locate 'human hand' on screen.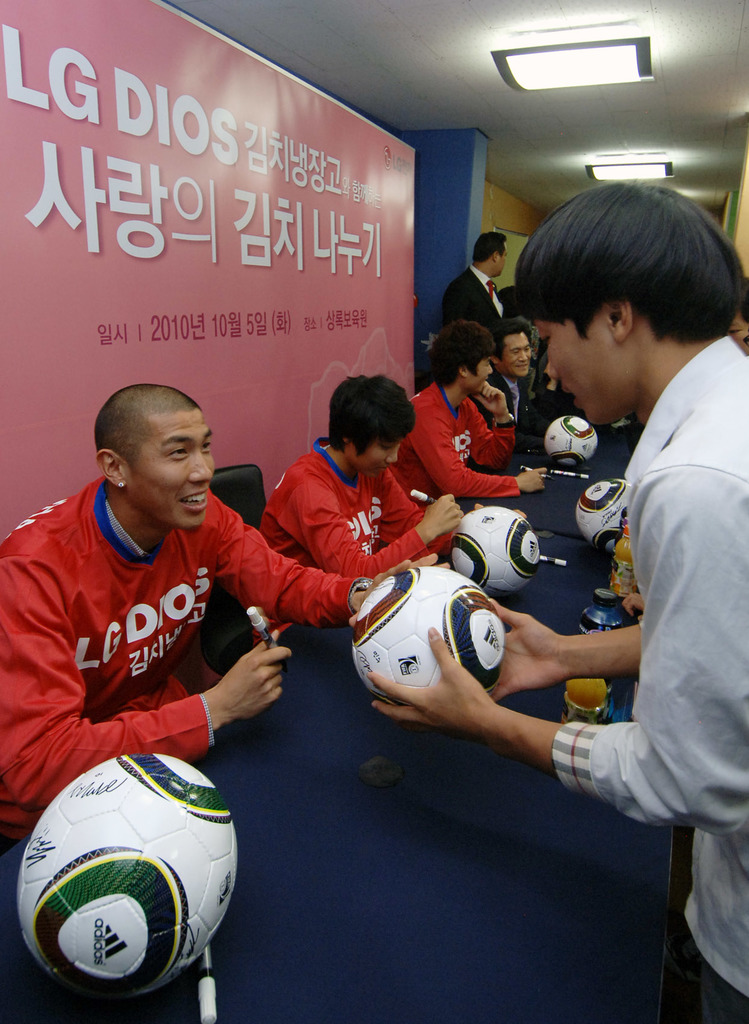
On screen at locate(472, 383, 508, 422).
